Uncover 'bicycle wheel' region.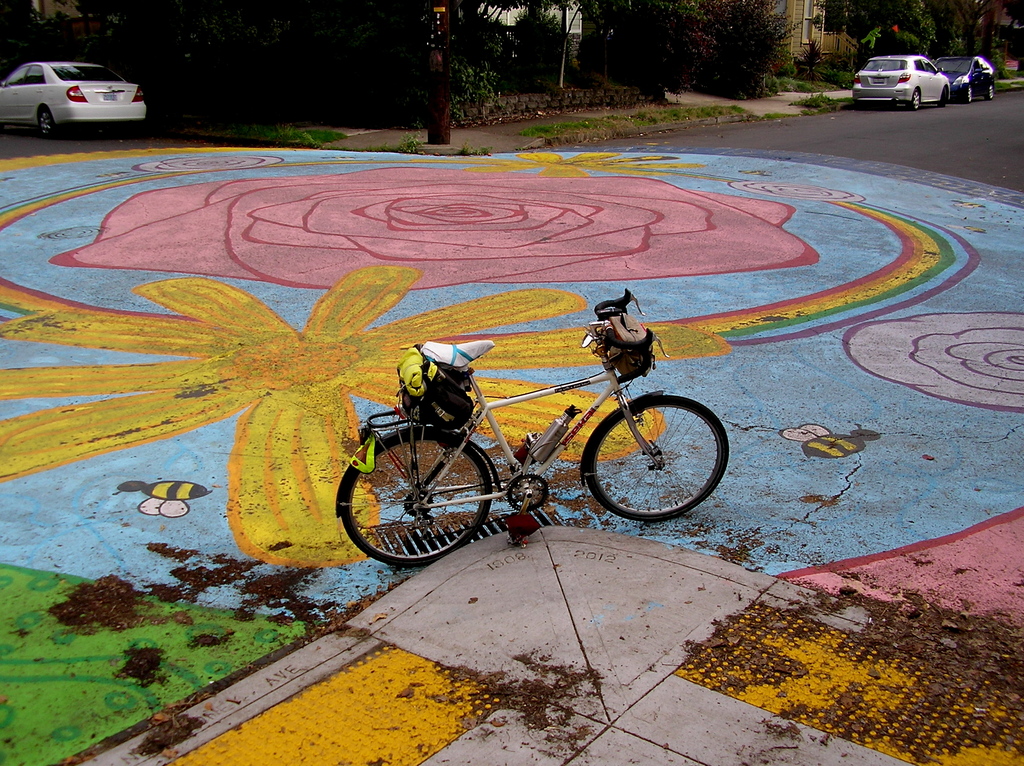
Uncovered: box(586, 394, 730, 525).
